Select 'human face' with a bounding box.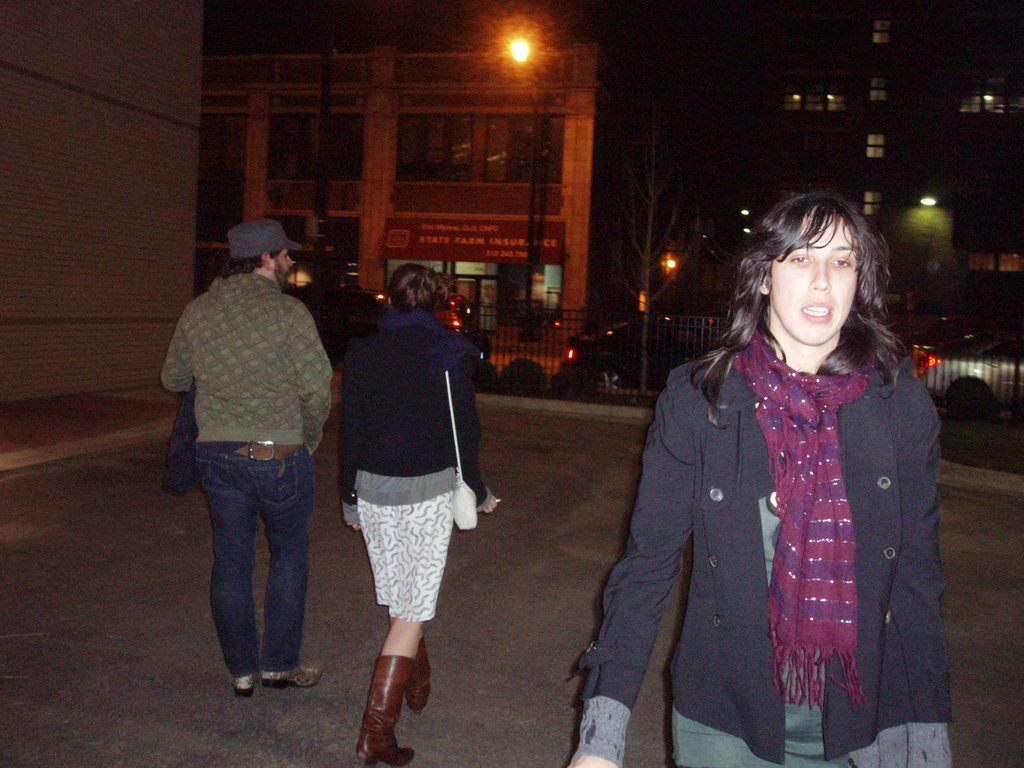
Rect(275, 250, 294, 290).
